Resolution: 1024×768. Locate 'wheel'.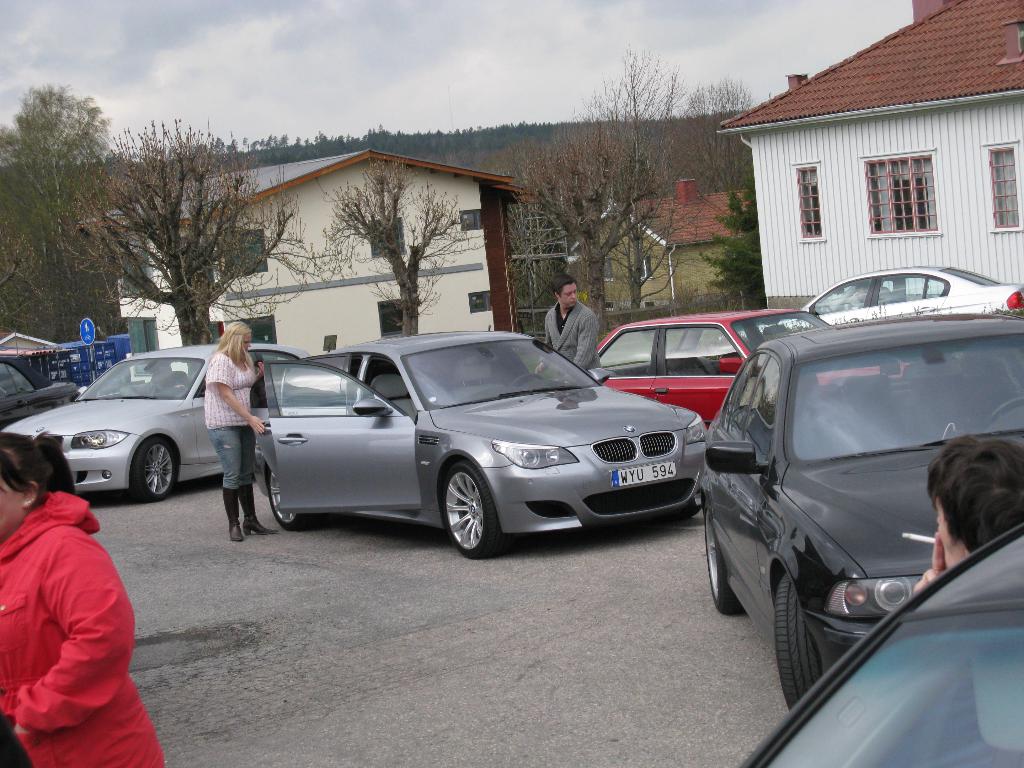
{"left": 706, "top": 507, "right": 743, "bottom": 614}.
